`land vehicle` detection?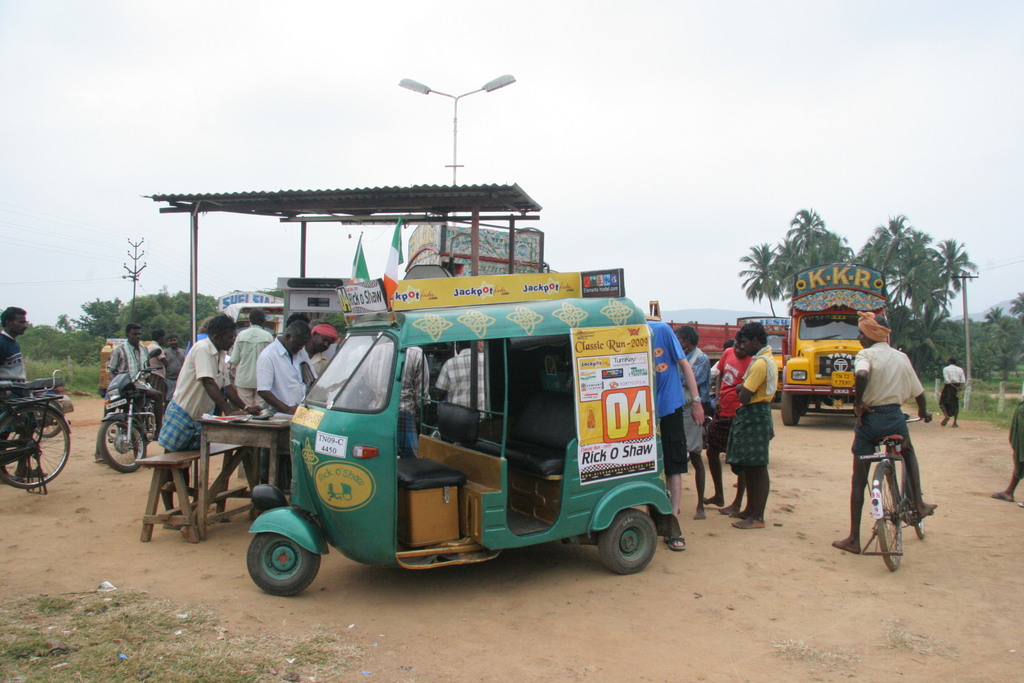
216/286/284/337
